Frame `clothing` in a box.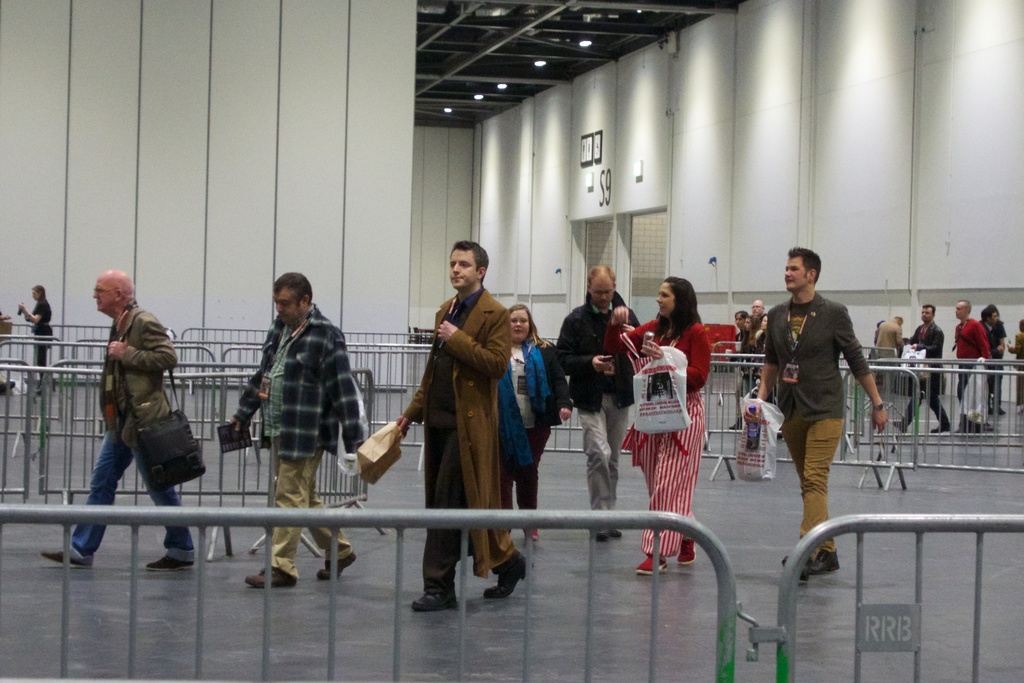
BBox(958, 318, 988, 397).
